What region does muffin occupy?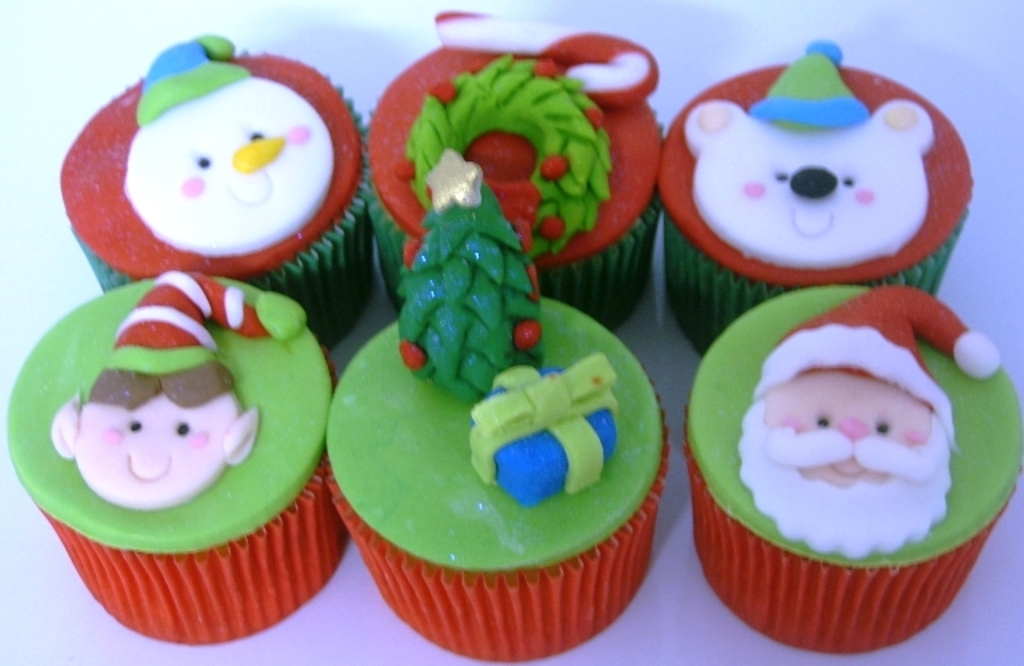
<region>656, 34, 976, 365</region>.
